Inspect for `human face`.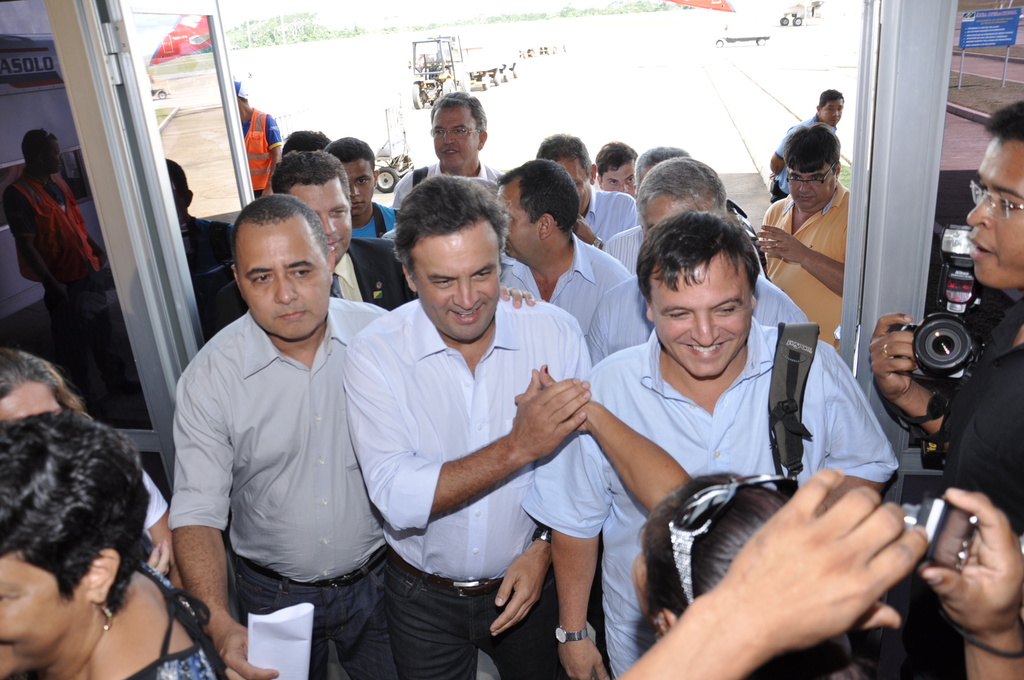
Inspection: {"x1": 652, "y1": 247, "x2": 748, "y2": 380}.
